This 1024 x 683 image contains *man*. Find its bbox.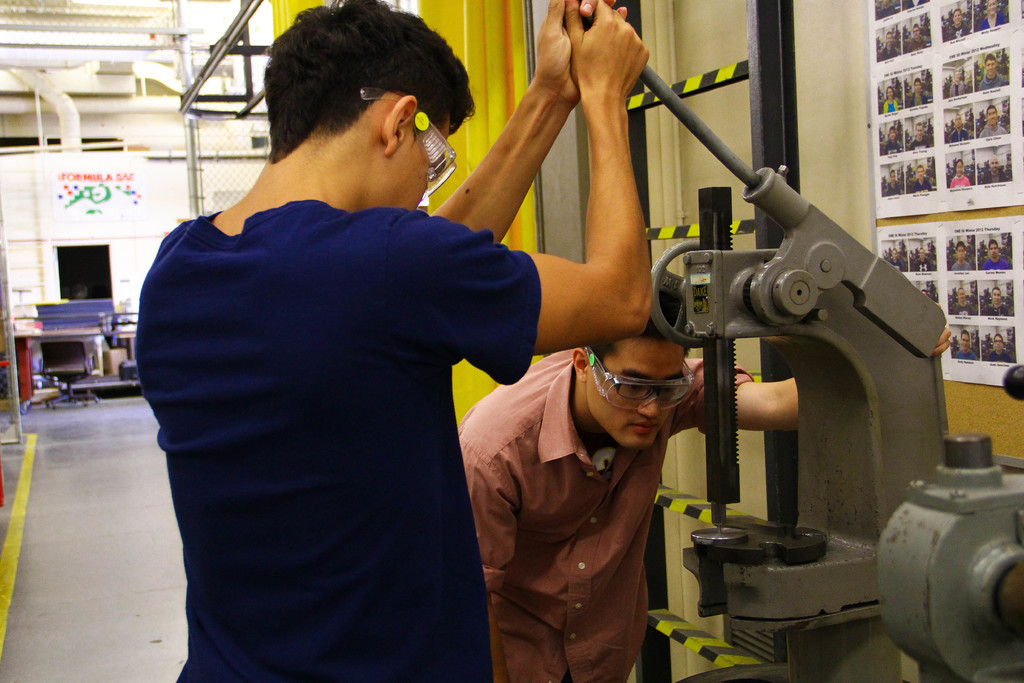
locate(881, 30, 899, 63).
